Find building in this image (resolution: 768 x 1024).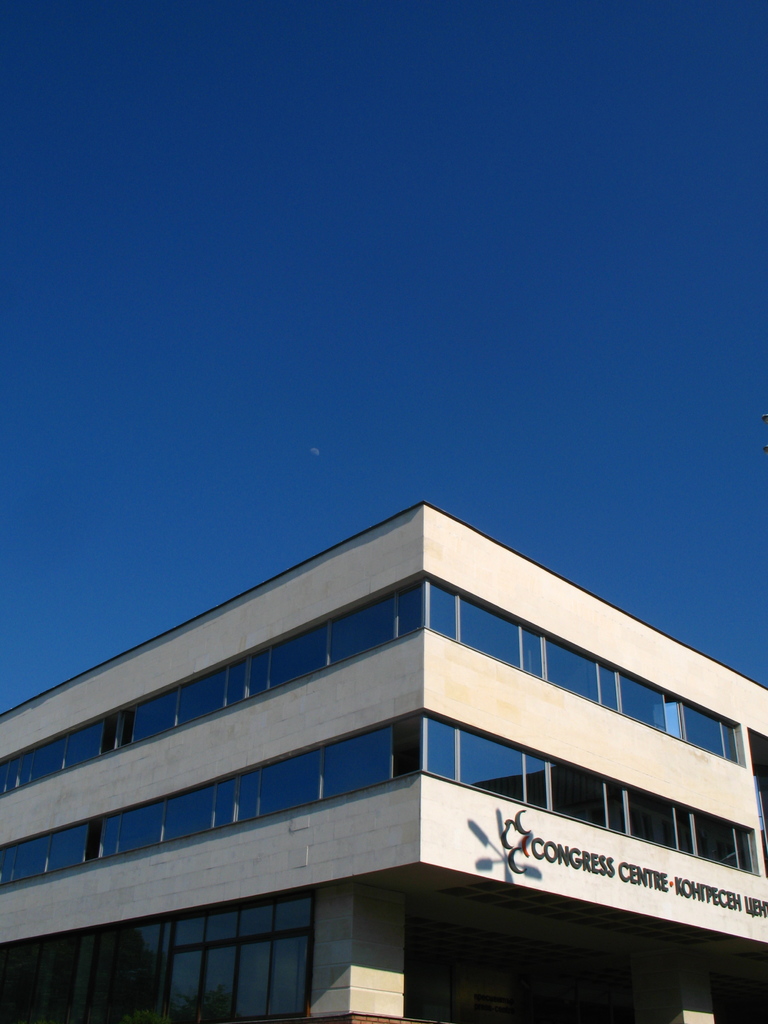
box(0, 505, 767, 1023).
